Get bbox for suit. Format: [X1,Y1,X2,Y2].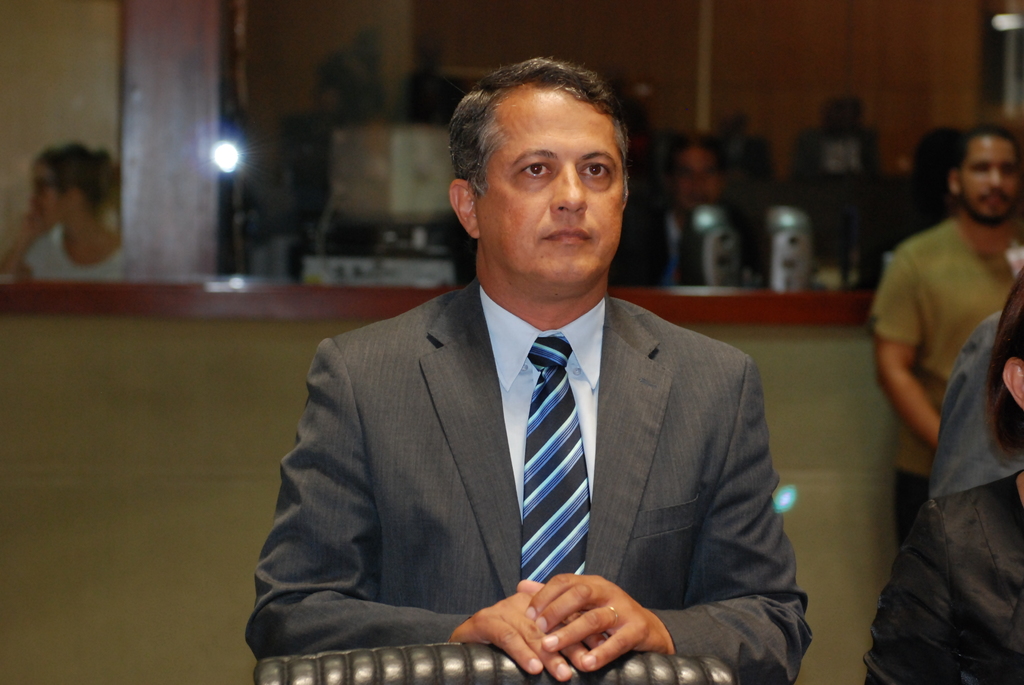
[264,175,817,683].
